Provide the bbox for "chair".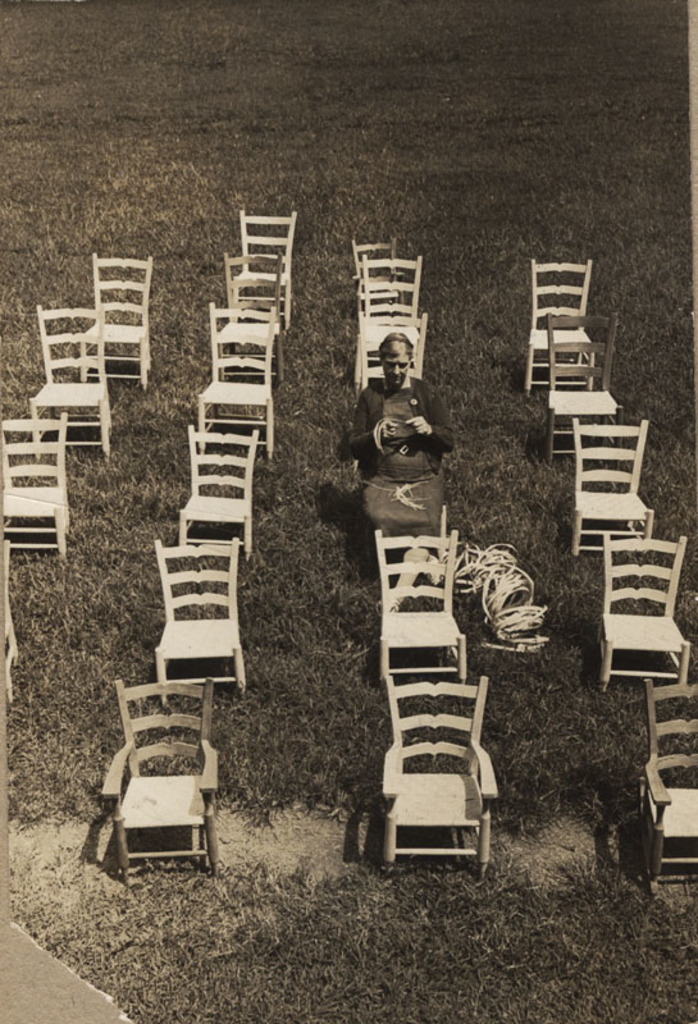
{"left": 373, "top": 677, "right": 499, "bottom": 878}.
